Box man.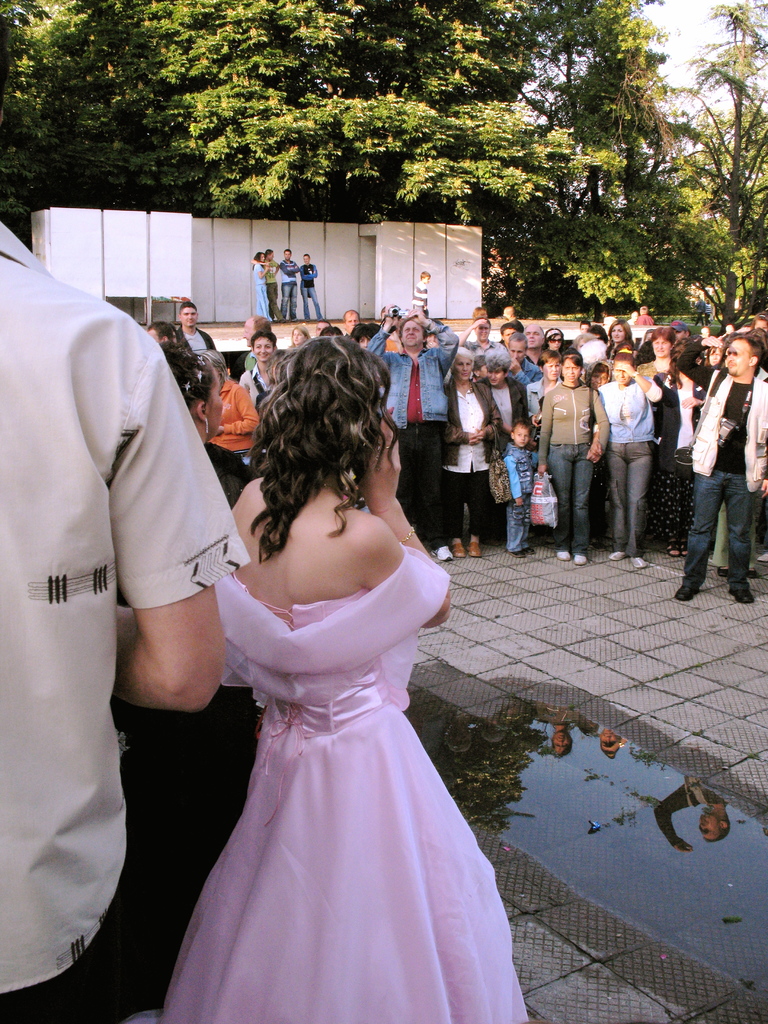
(left=172, top=305, right=218, bottom=348).
